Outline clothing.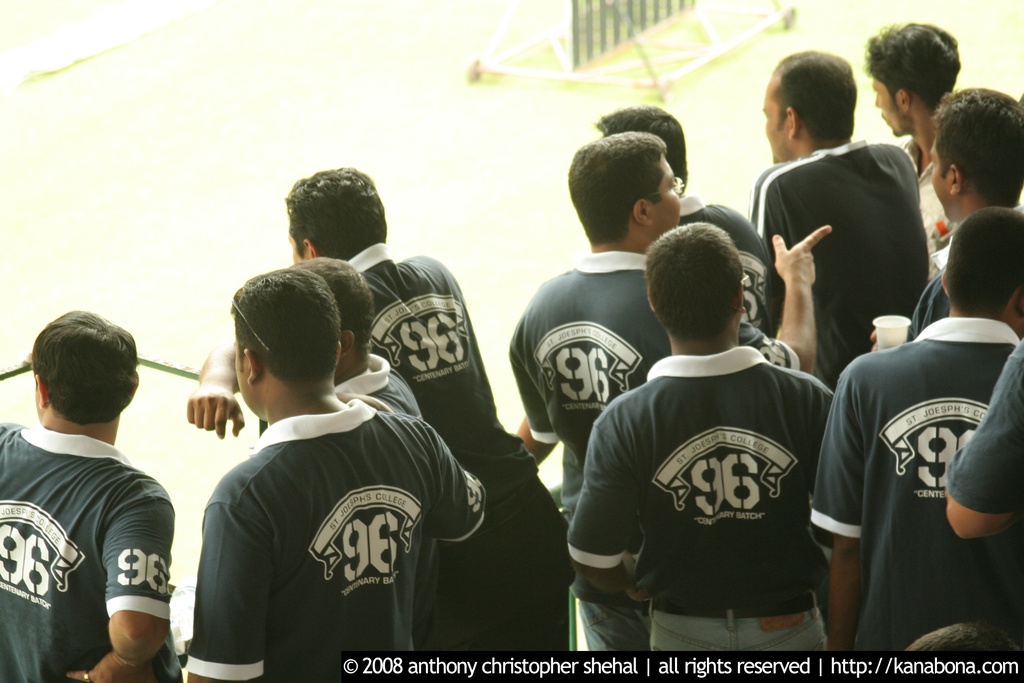
Outline: <box>342,225,582,644</box>.
